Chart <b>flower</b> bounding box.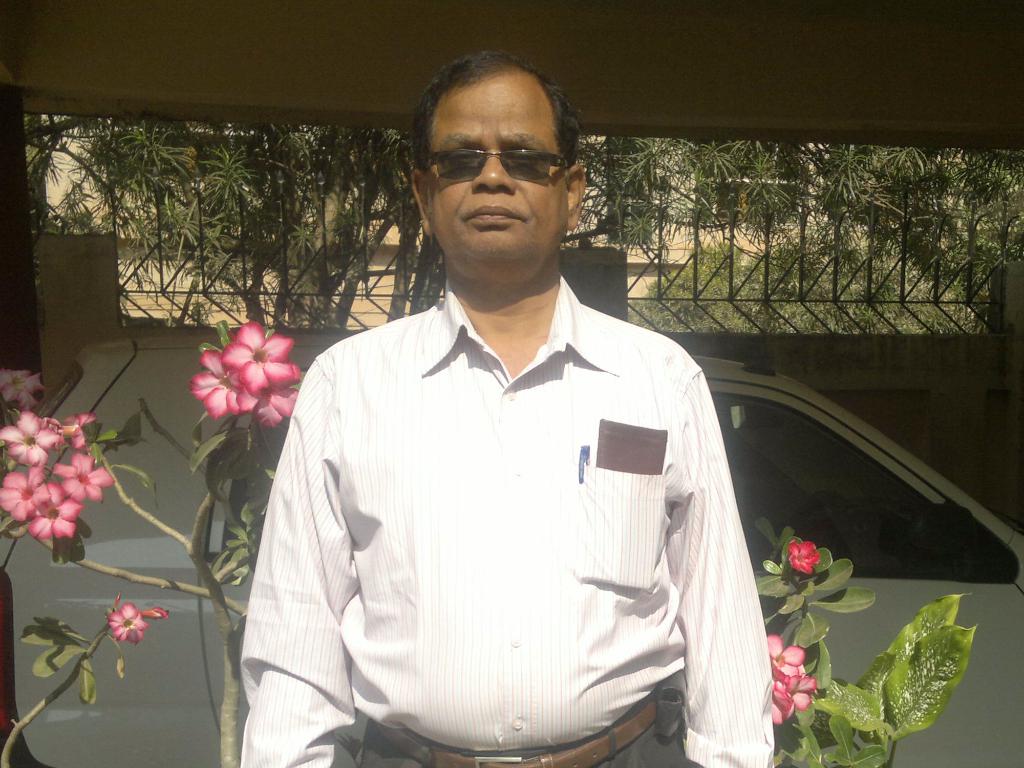
Charted: select_region(56, 448, 112, 499).
